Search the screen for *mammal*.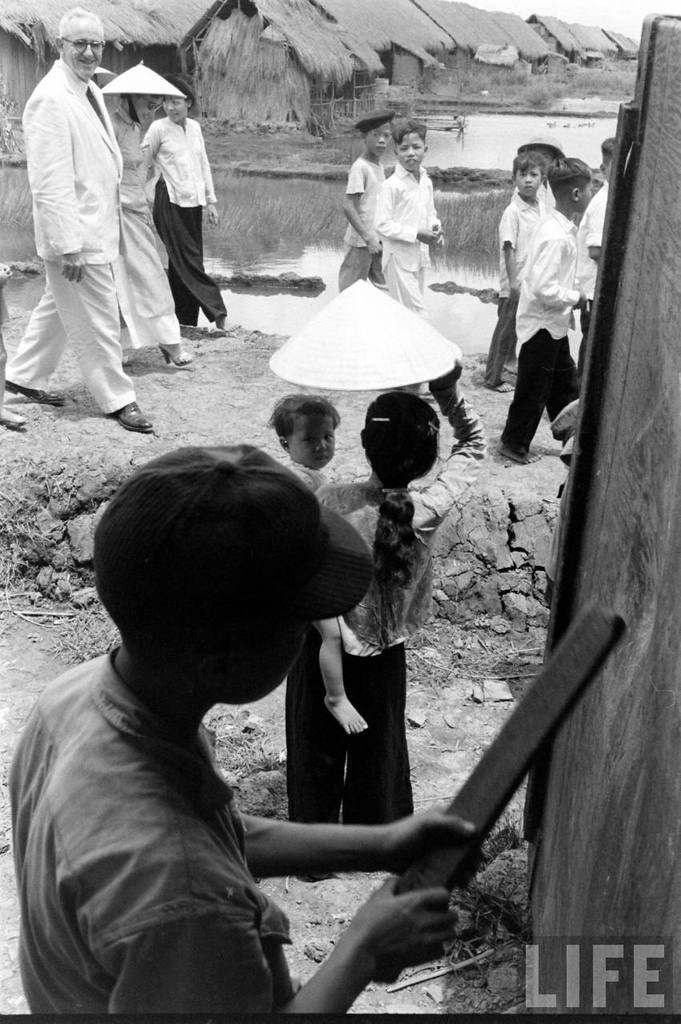
Found at 134,78,222,318.
